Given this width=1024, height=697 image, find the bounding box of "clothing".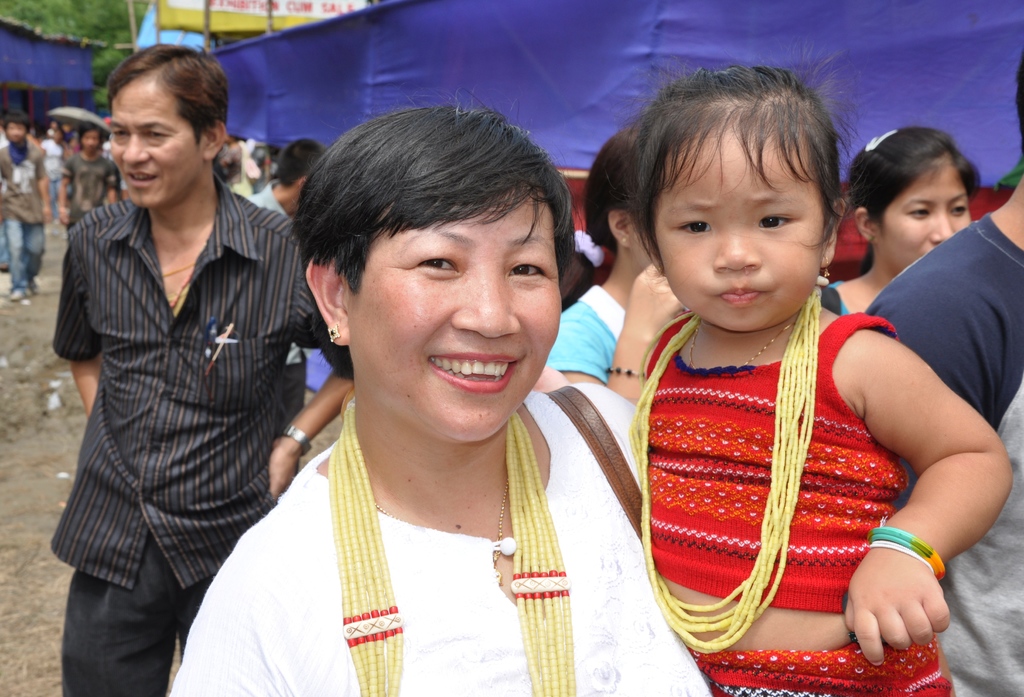
l=543, t=281, r=630, b=391.
